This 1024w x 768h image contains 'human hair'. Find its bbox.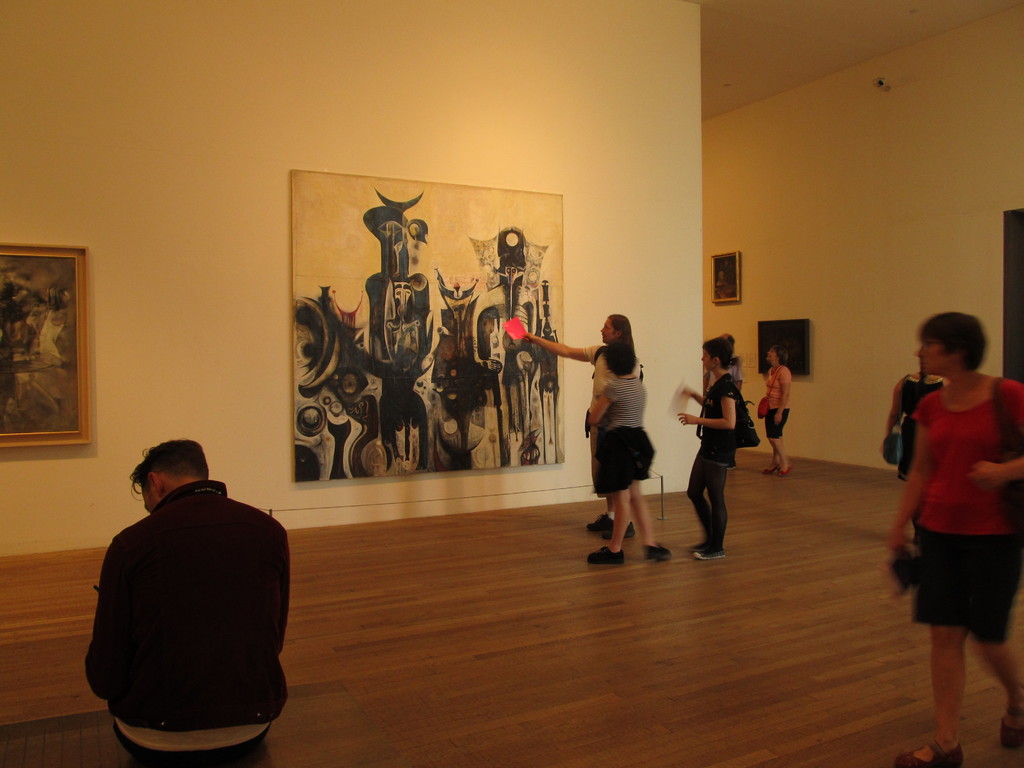
left=119, top=440, right=211, bottom=493.
